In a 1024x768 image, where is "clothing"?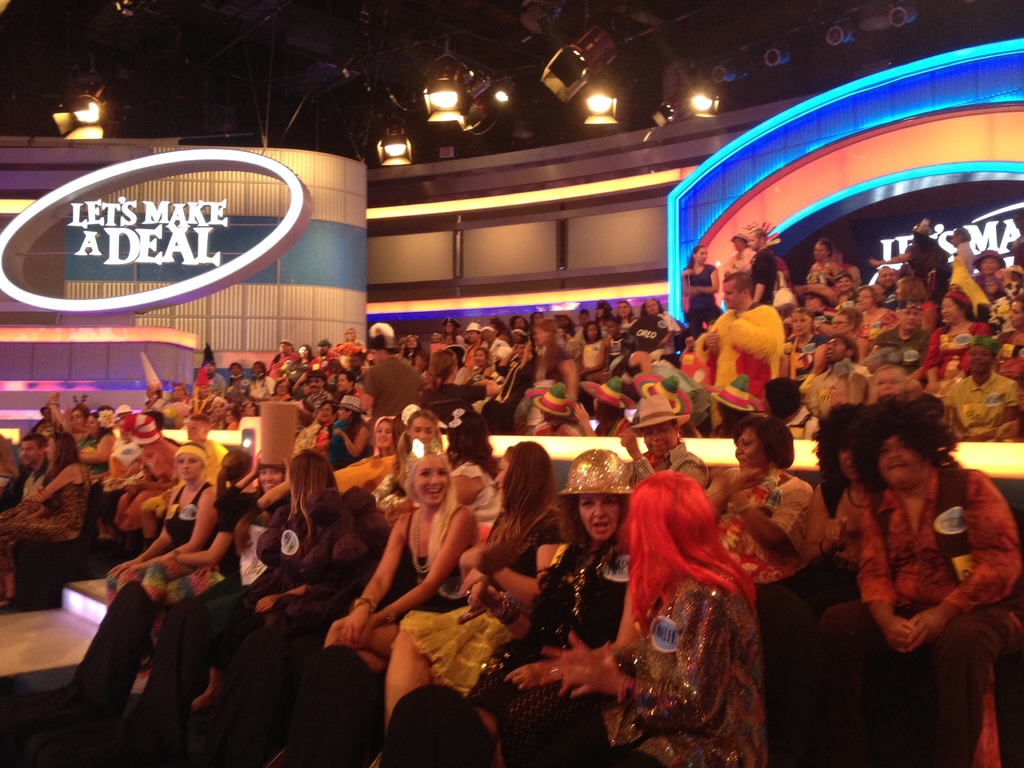
947:371:1023:436.
